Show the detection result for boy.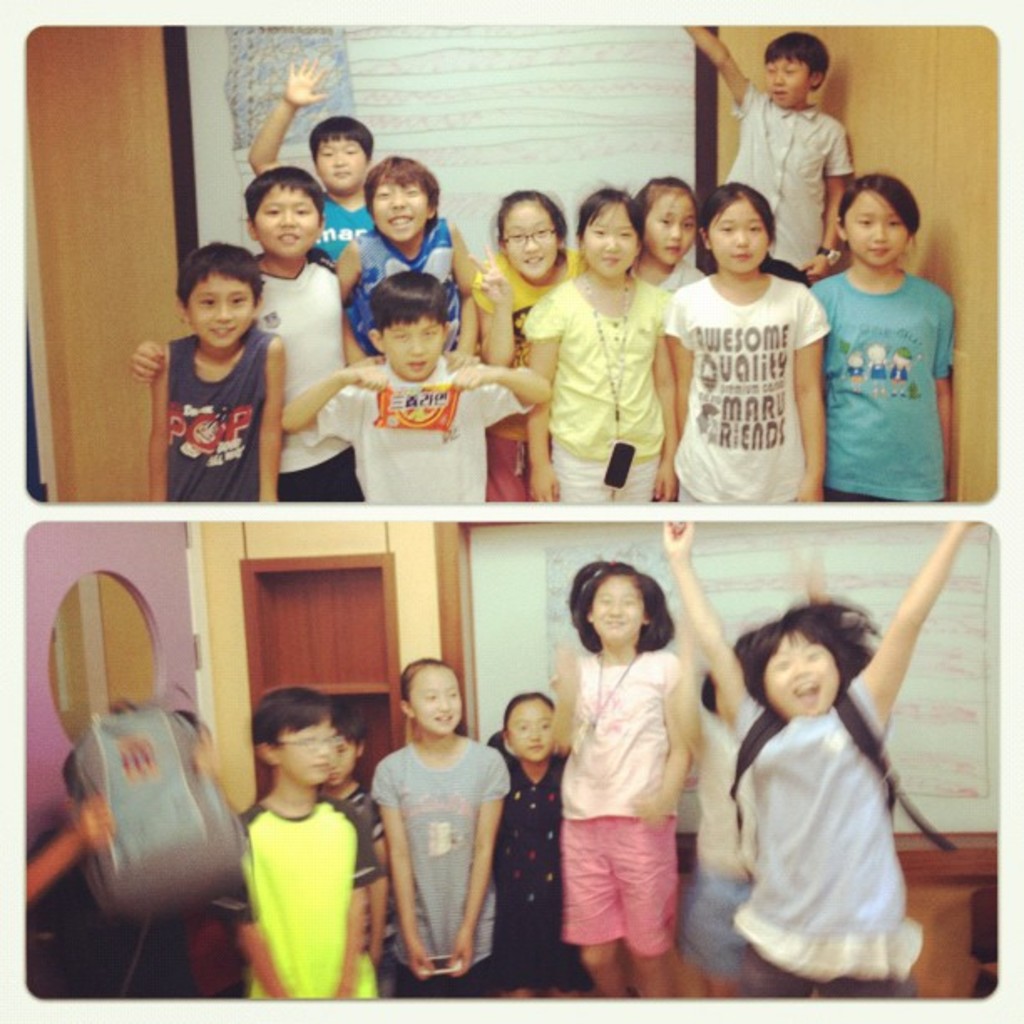
BBox(146, 234, 289, 504).
